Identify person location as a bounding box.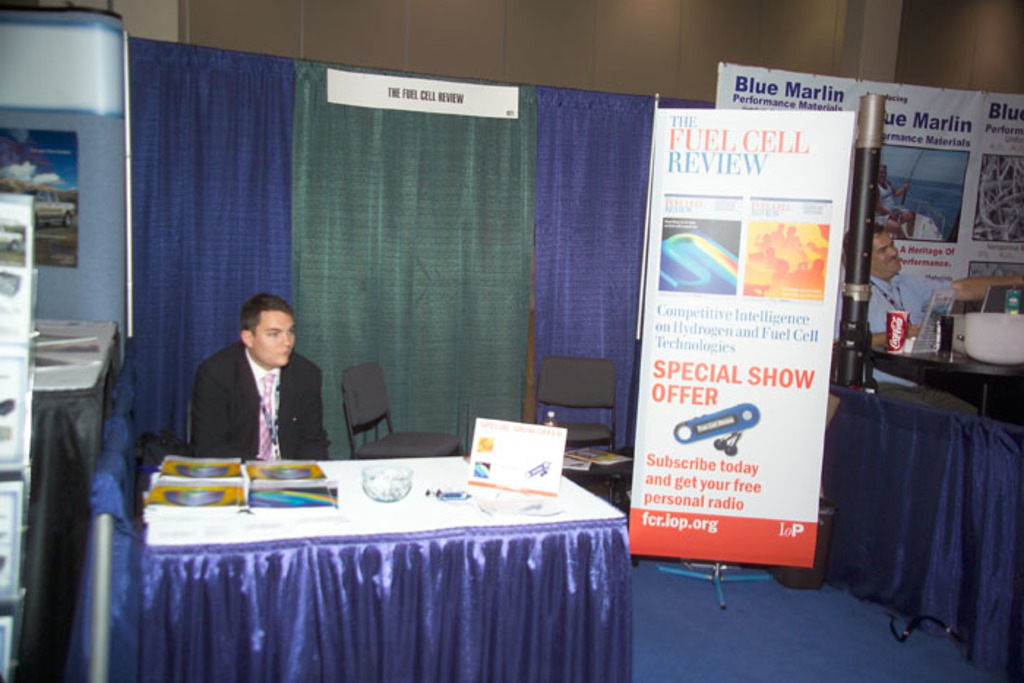
Rect(834, 218, 1023, 414).
